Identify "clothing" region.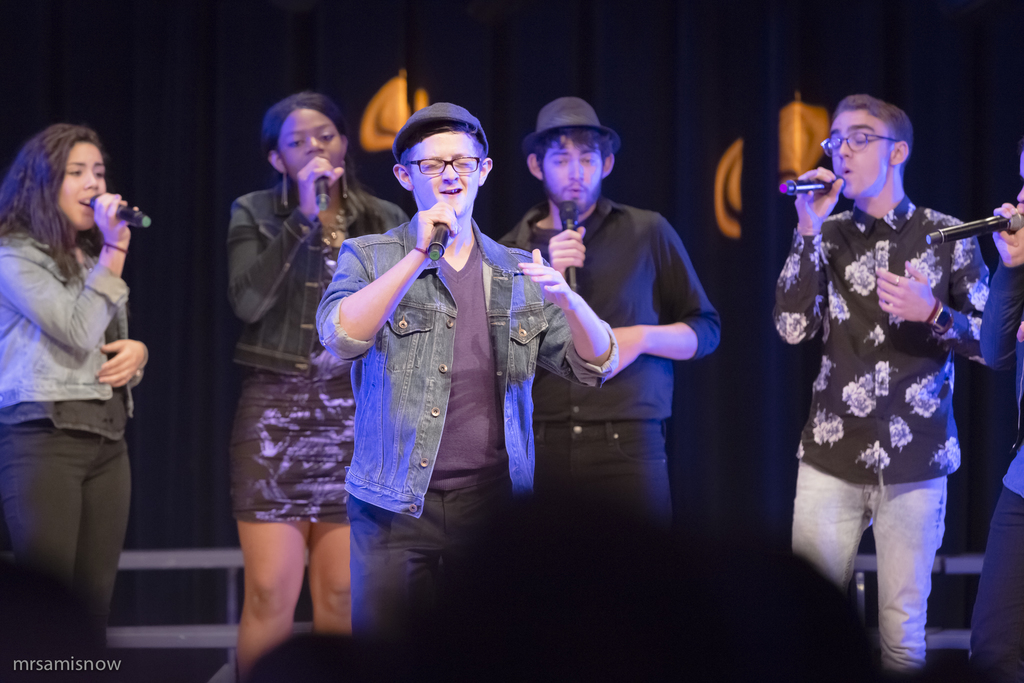
Region: 0/218/144/682.
